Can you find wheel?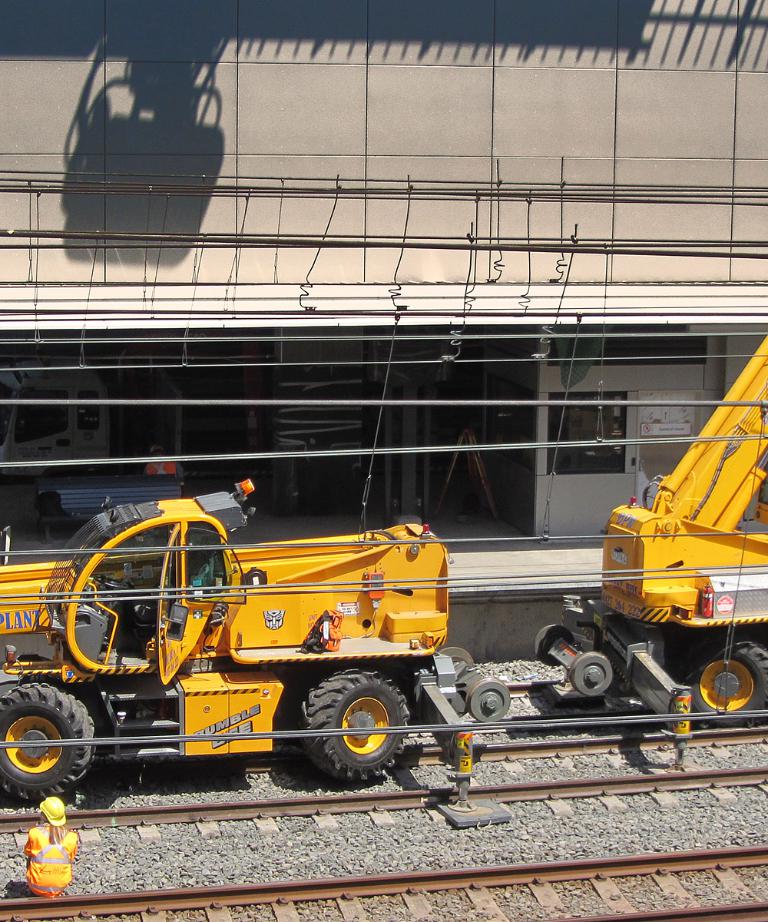
Yes, bounding box: <bbox>94, 569, 139, 594</bbox>.
